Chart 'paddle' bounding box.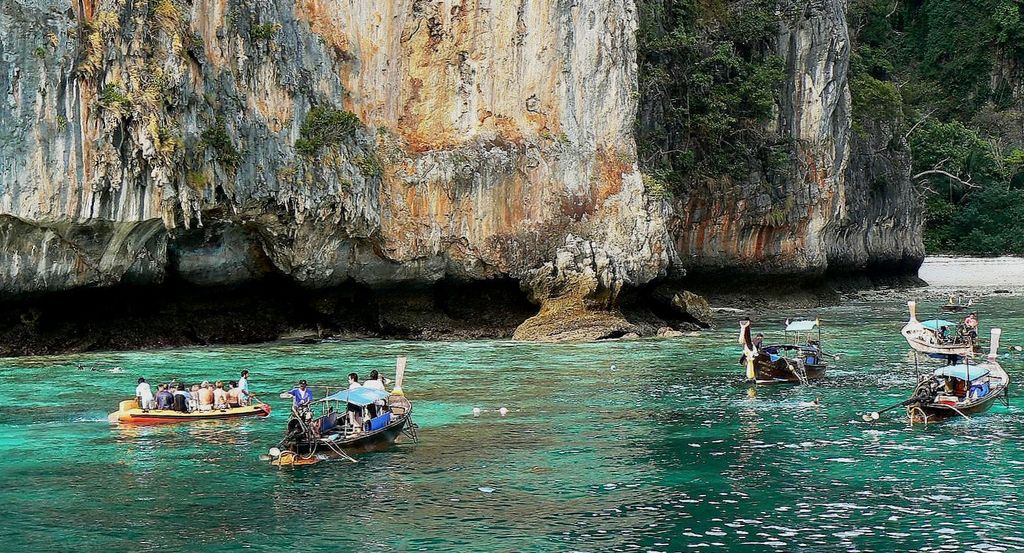
Charted: region(253, 396, 272, 414).
